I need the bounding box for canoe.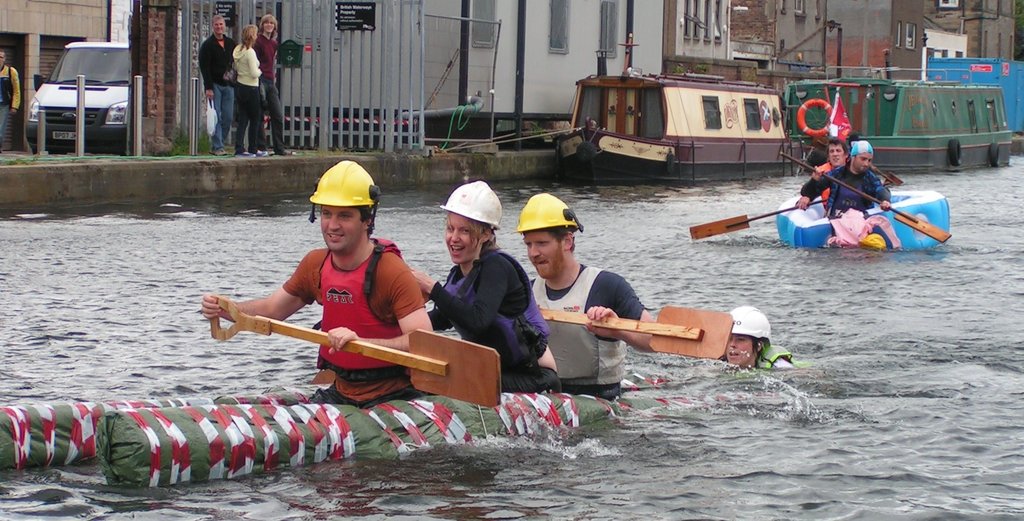
Here it is: (770,195,945,243).
